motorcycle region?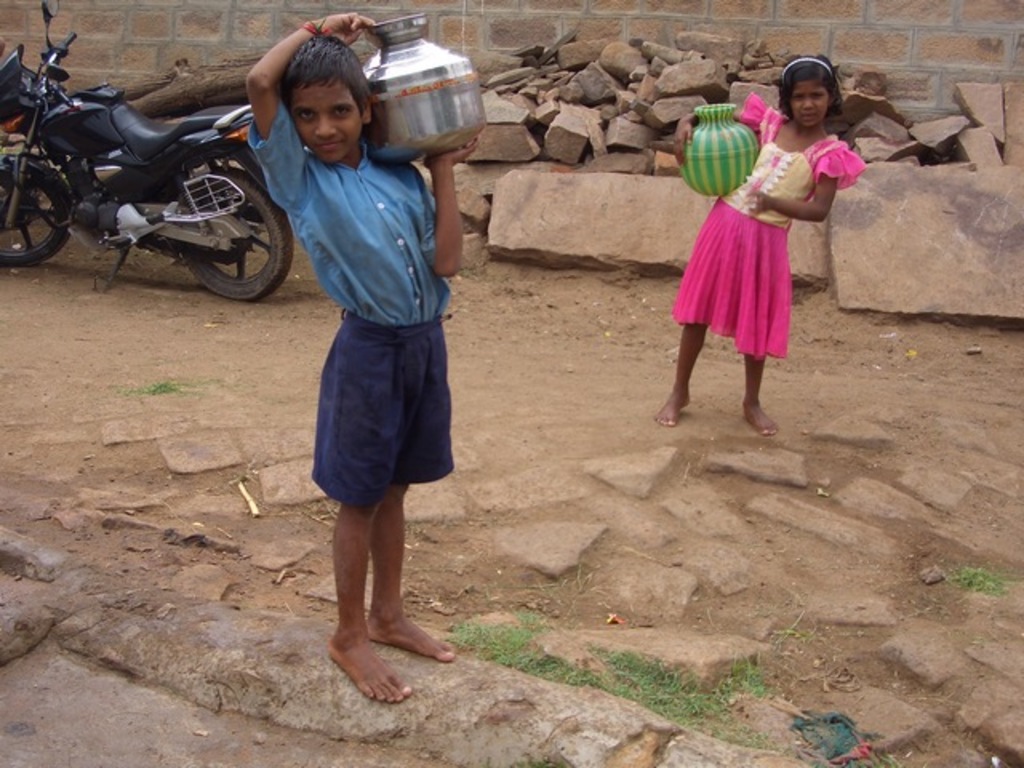
x1=0 y1=42 x2=298 y2=298
